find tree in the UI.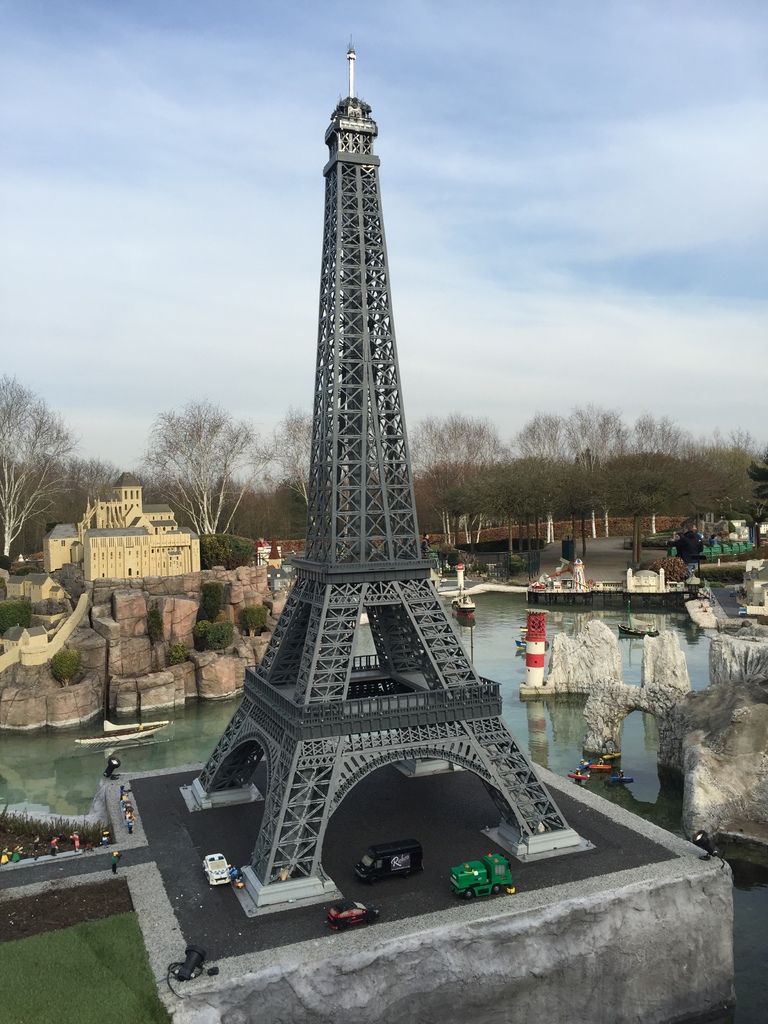
UI element at pyautogui.locateOnScreen(0, 370, 69, 556).
